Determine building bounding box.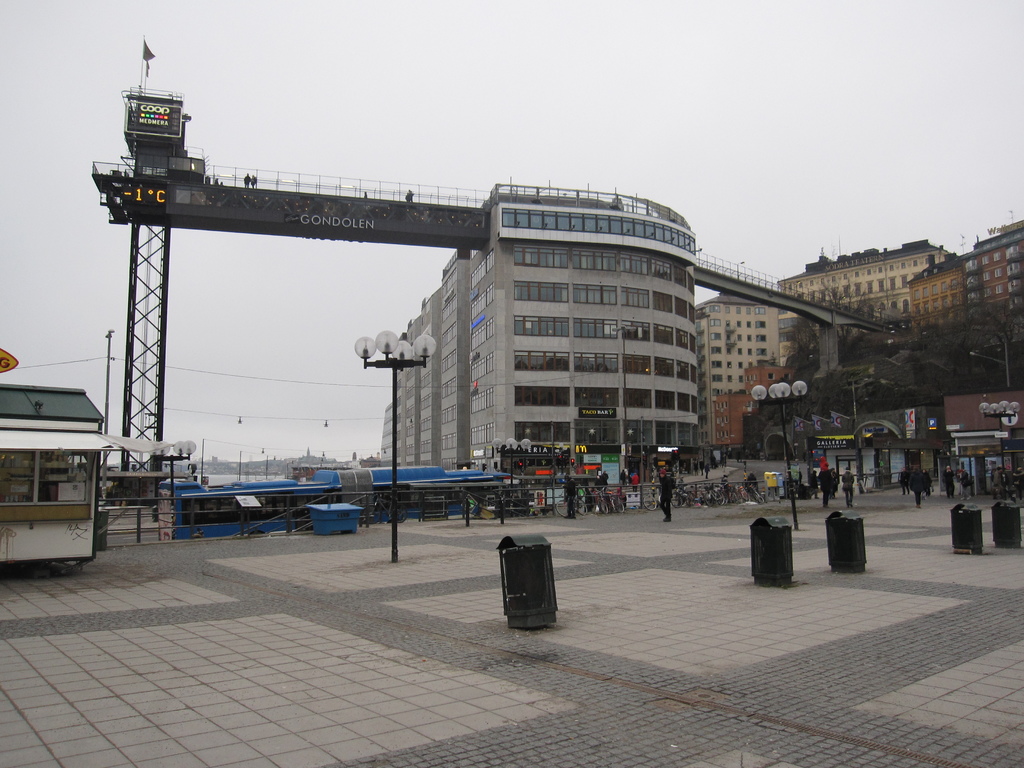
Determined: [909, 216, 1023, 328].
